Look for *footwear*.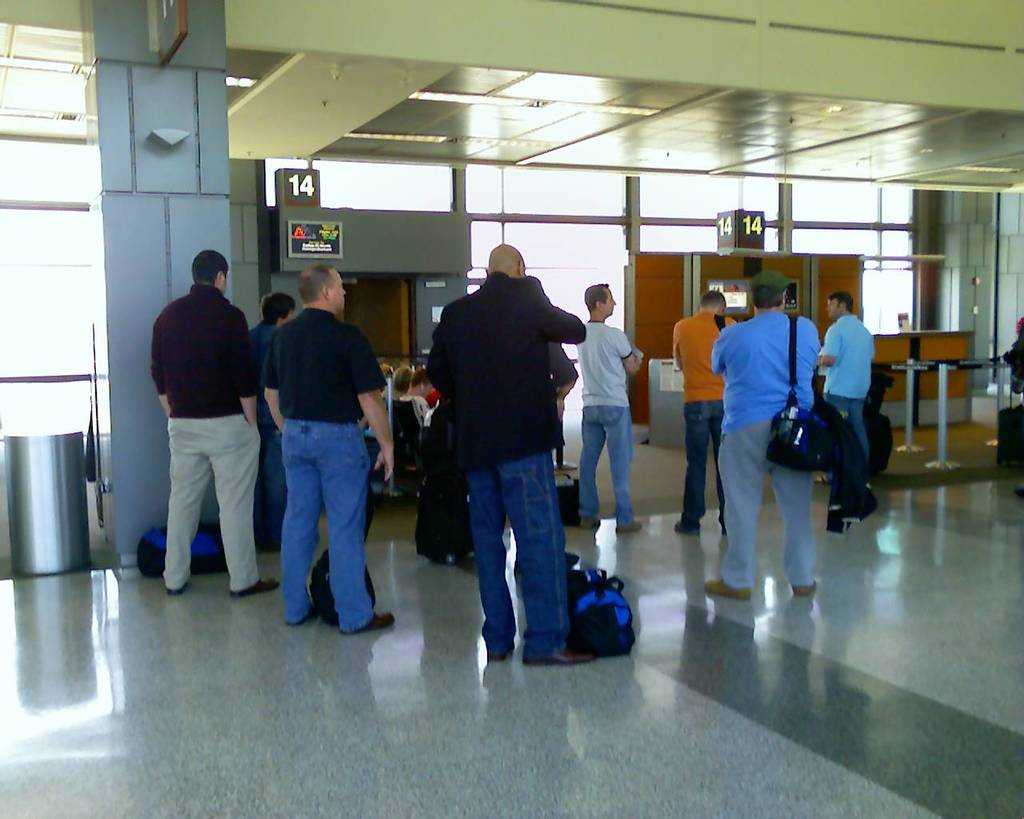
Found: [342,616,397,633].
